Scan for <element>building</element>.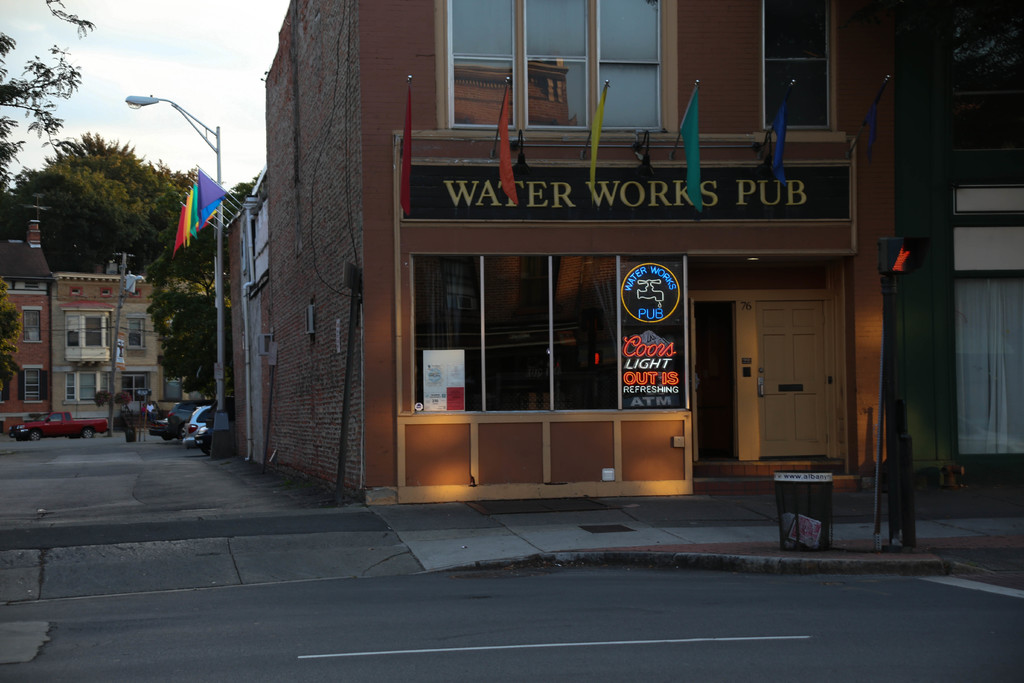
Scan result: {"x1": 895, "y1": 0, "x2": 1023, "y2": 483}.
